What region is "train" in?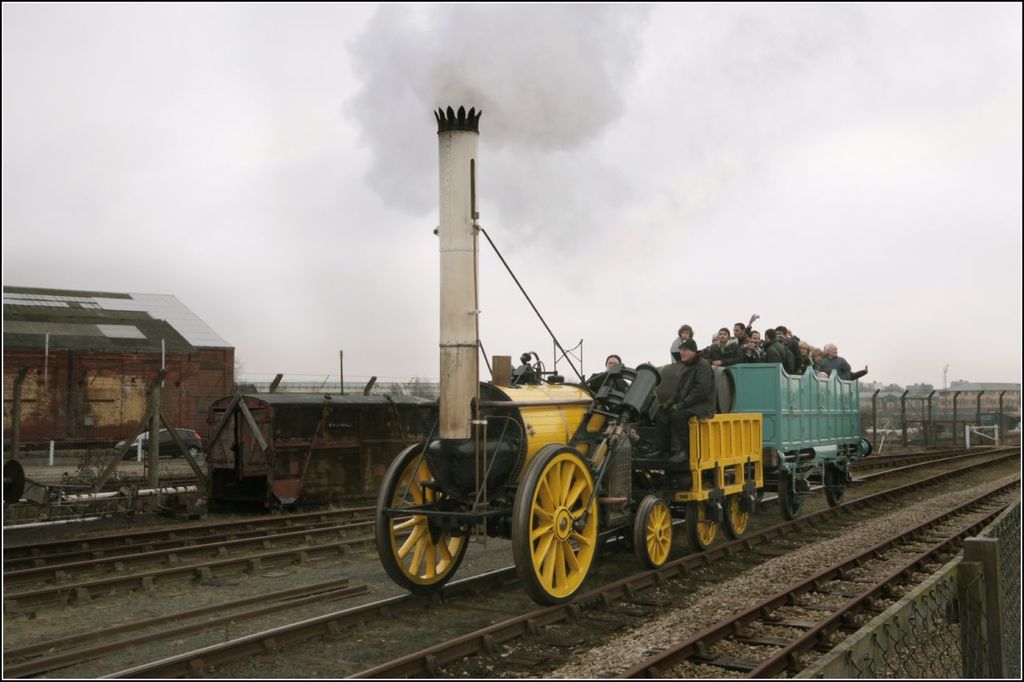
{"left": 862, "top": 383, "right": 1020, "bottom": 445}.
